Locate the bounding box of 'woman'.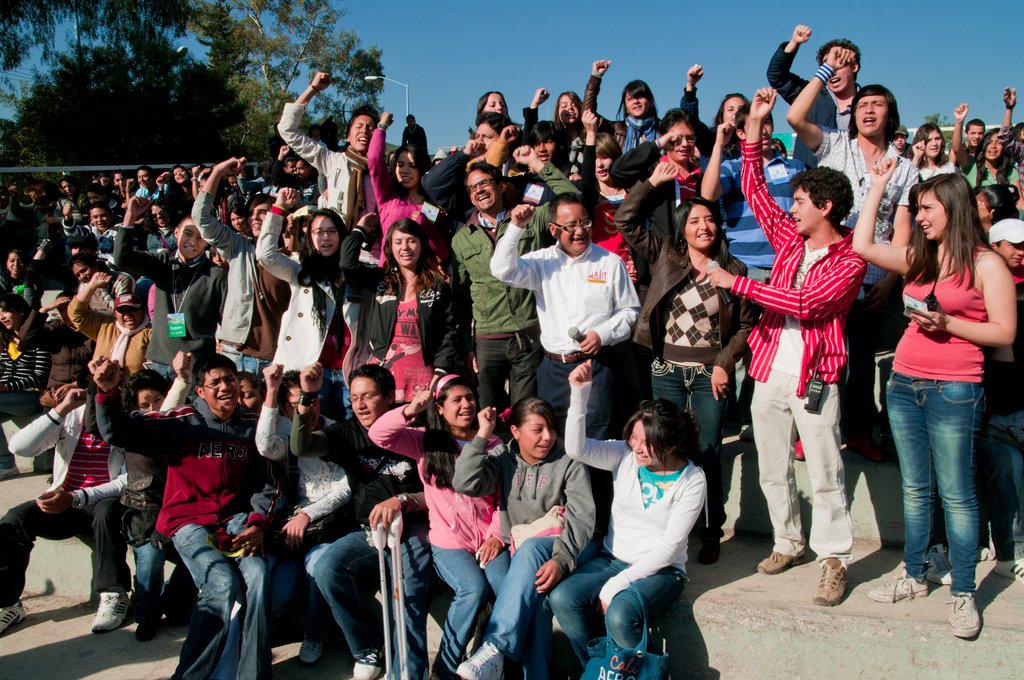
Bounding box: [x1=269, y1=70, x2=381, y2=229].
